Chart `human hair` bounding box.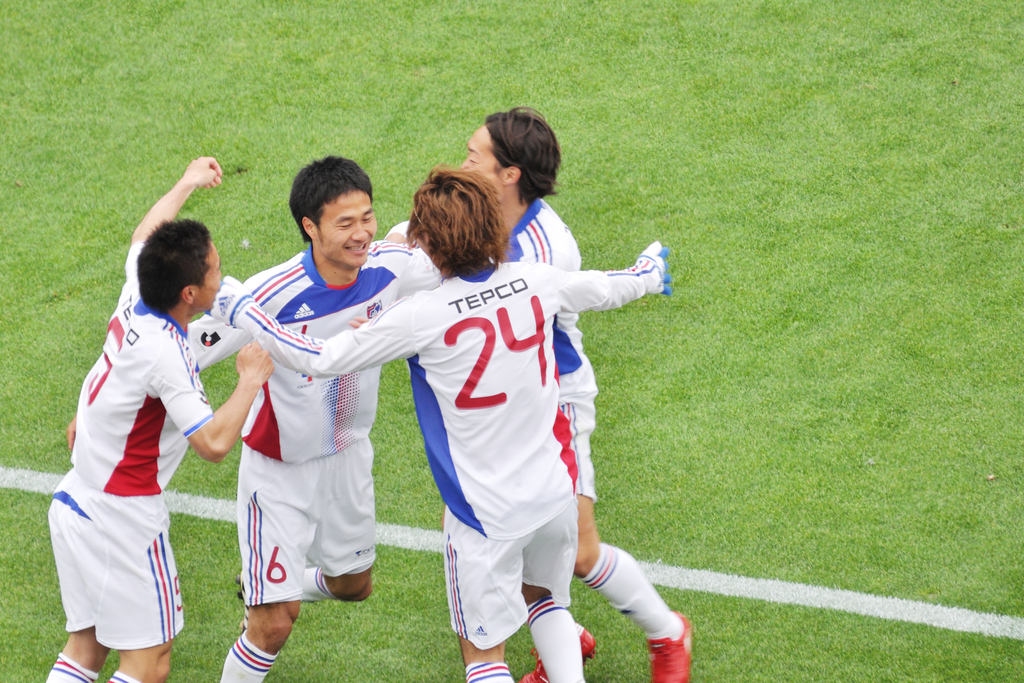
Charted: box(483, 103, 564, 207).
